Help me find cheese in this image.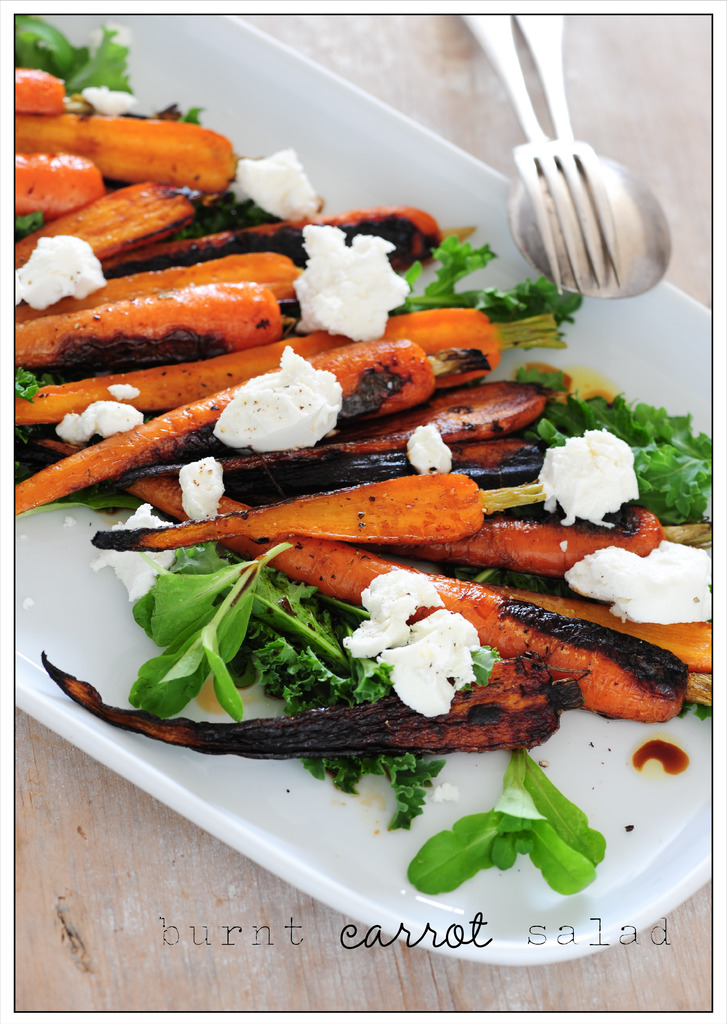
Found it: 160/456/228/526.
